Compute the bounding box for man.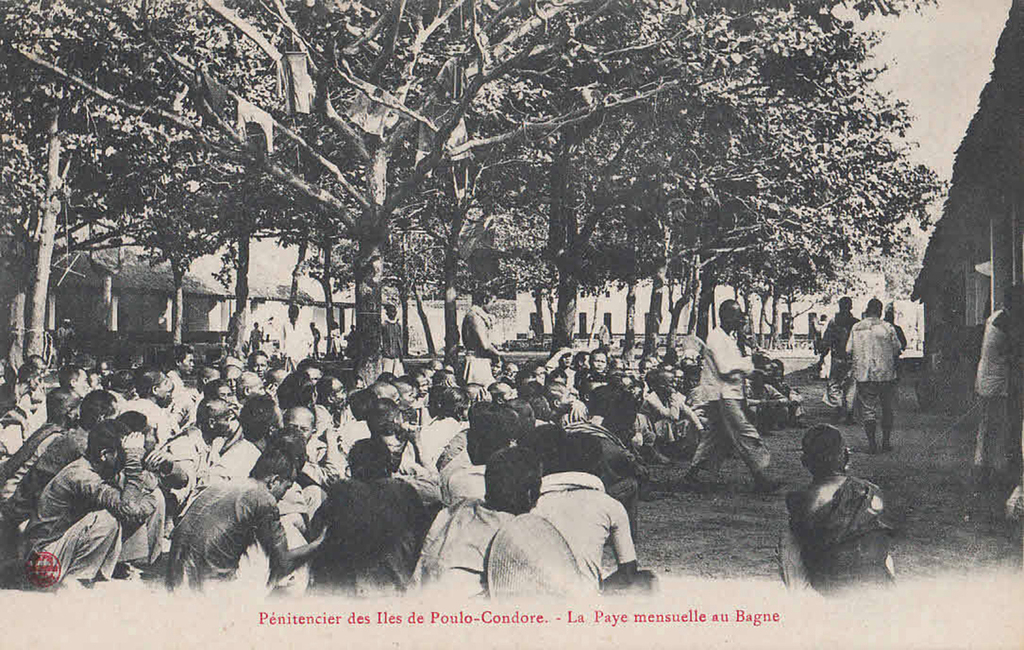
{"left": 486, "top": 382, "right": 515, "bottom": 409}.
